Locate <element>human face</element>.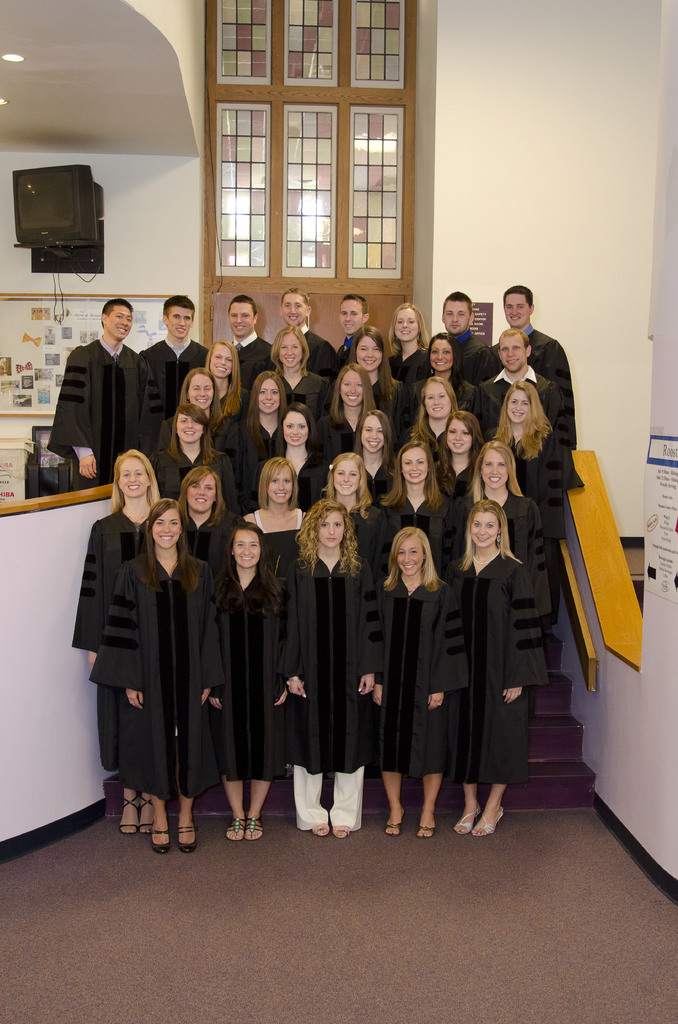
Bounding box: x1=448, y1=417, x2=472, y2=456.
